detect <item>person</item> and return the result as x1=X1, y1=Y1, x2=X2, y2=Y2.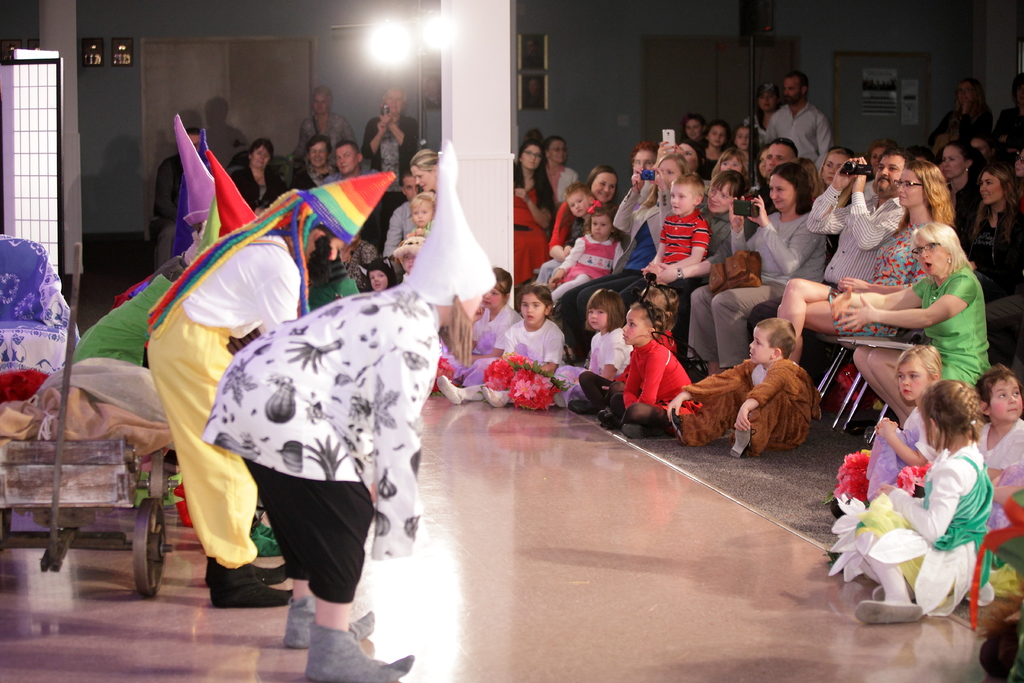
x1=824, y1=220, x2=993, y2=432.
